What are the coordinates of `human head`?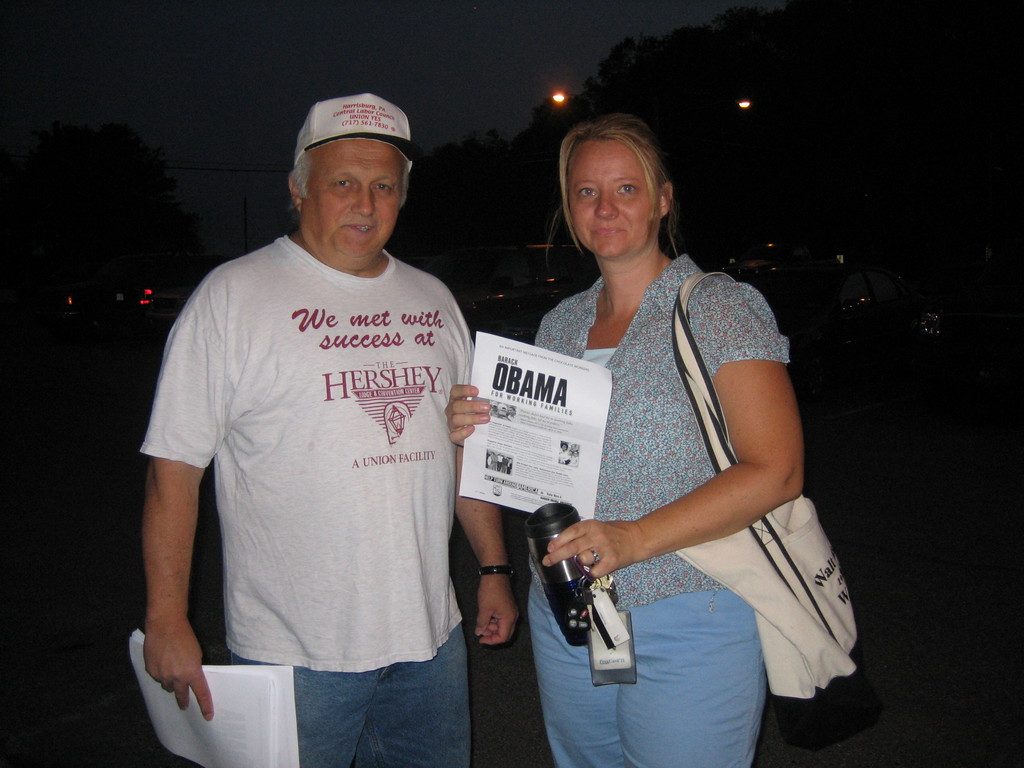
[557, 113, 676, 261].
